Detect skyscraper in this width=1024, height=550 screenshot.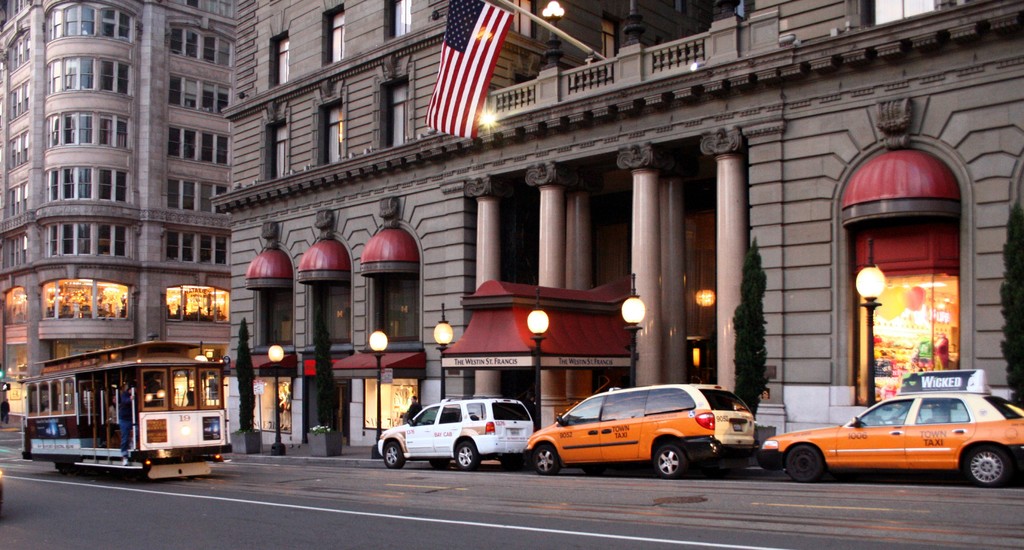
Detection: <box>23,24,250,393</box>.
